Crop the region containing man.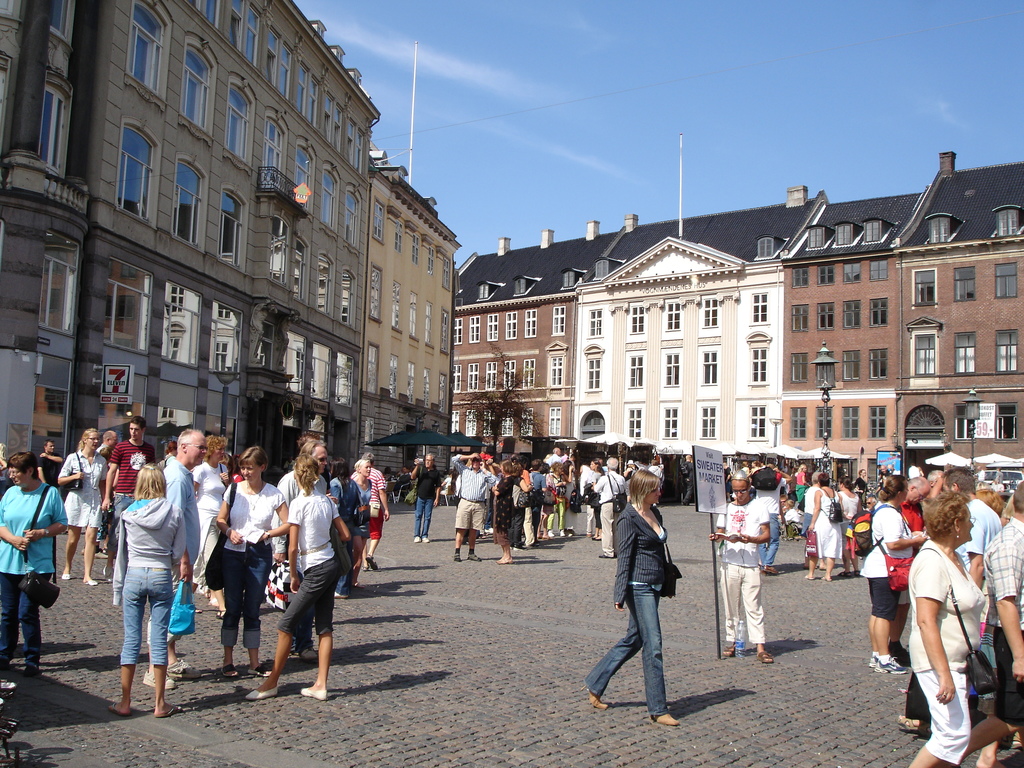
Crop region: bbox=[451, 450, 496, 561].
